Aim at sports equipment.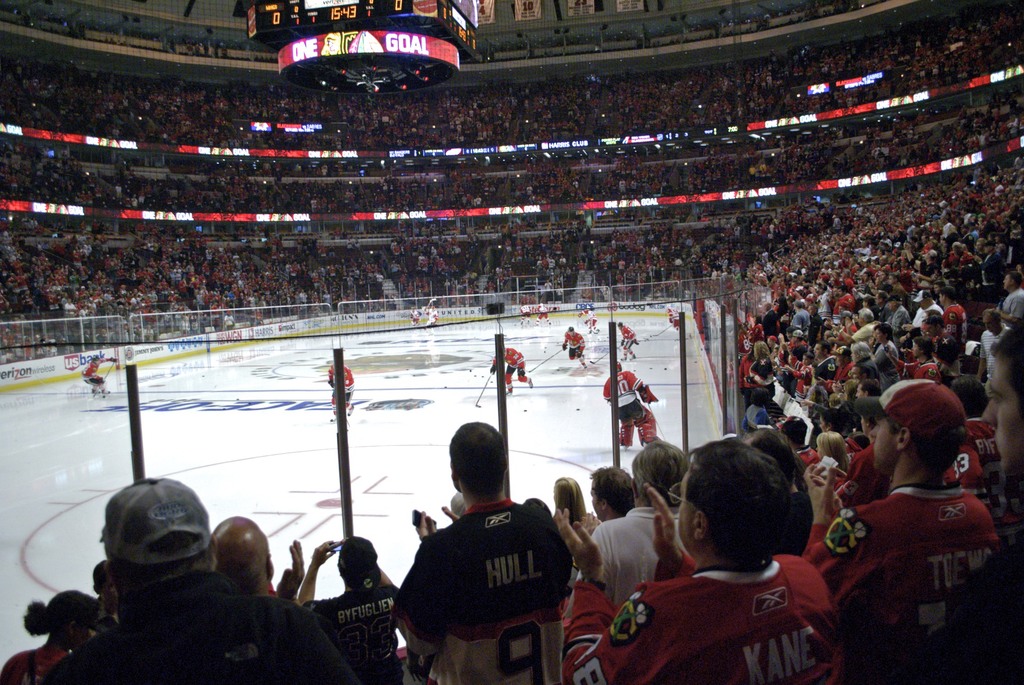
Aimed at <box>420,296,436,319</box>.
